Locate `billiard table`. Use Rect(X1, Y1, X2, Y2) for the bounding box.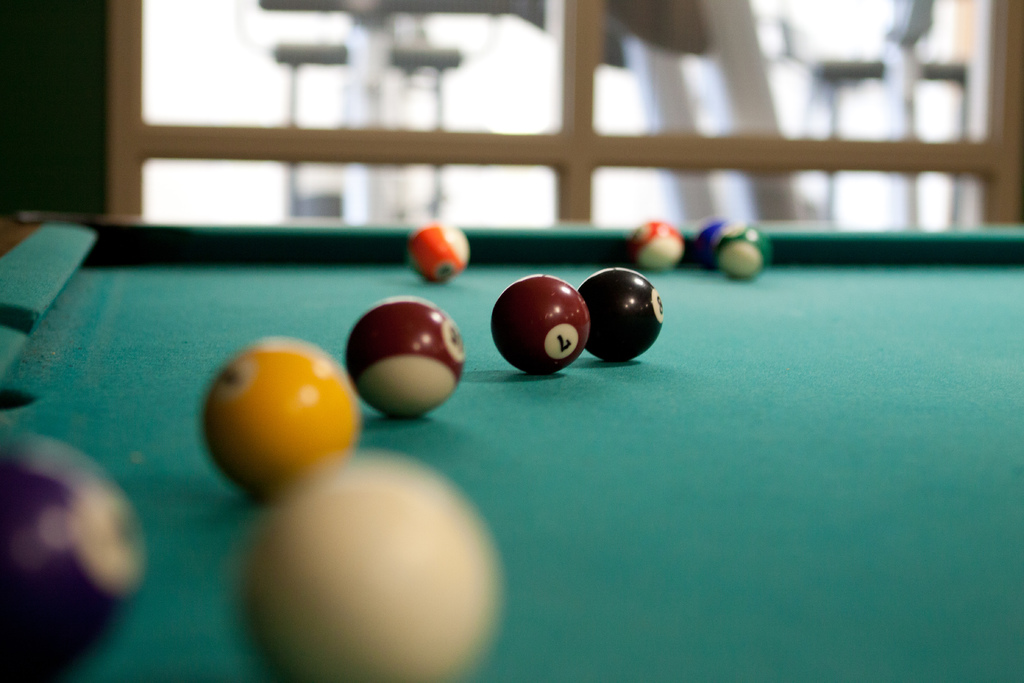
Rect(0, 217, 1023, 682).
